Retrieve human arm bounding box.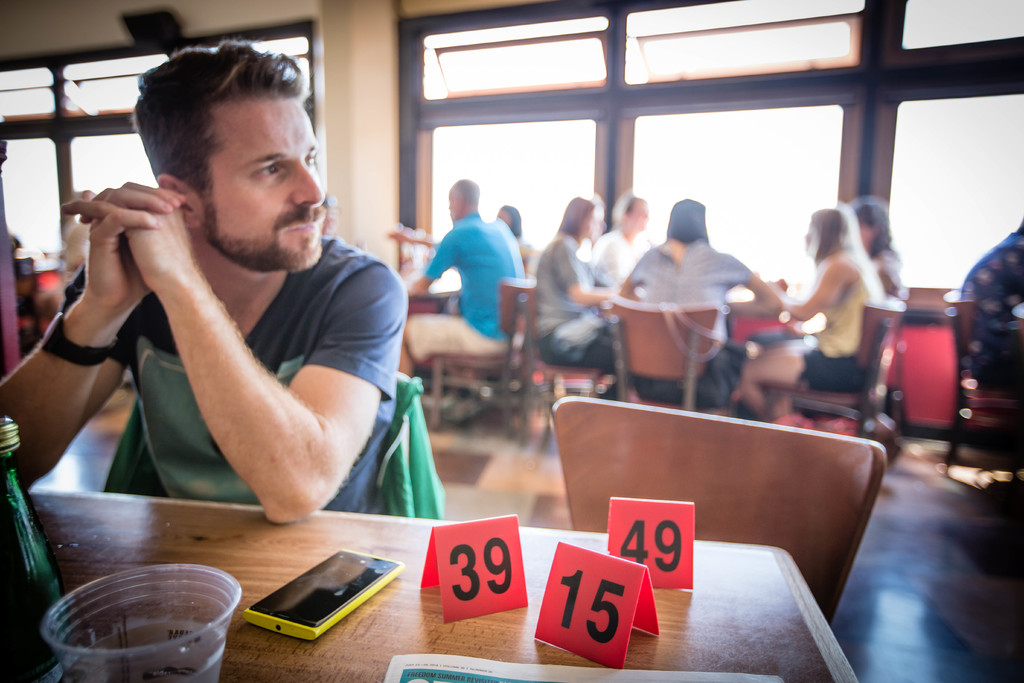
Bounding box: [x1=67, y1=213, x2=392, y2=533].
